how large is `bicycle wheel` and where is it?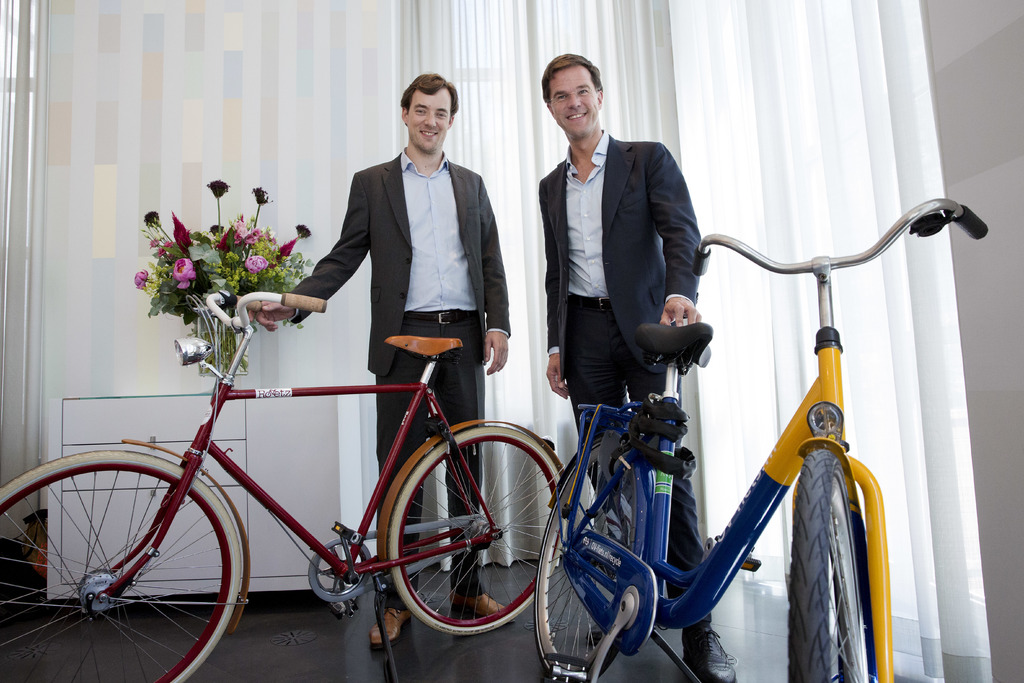
Bounding box: box(788, 448, 870, 682).
